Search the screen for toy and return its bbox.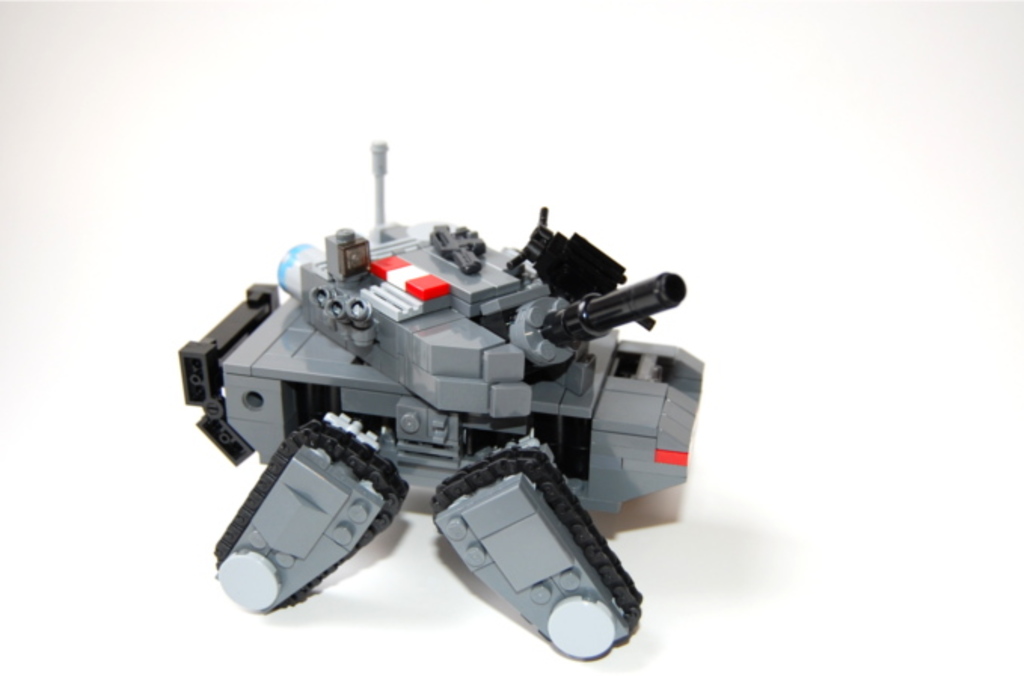
Found: [173, 143, 719, 692].
